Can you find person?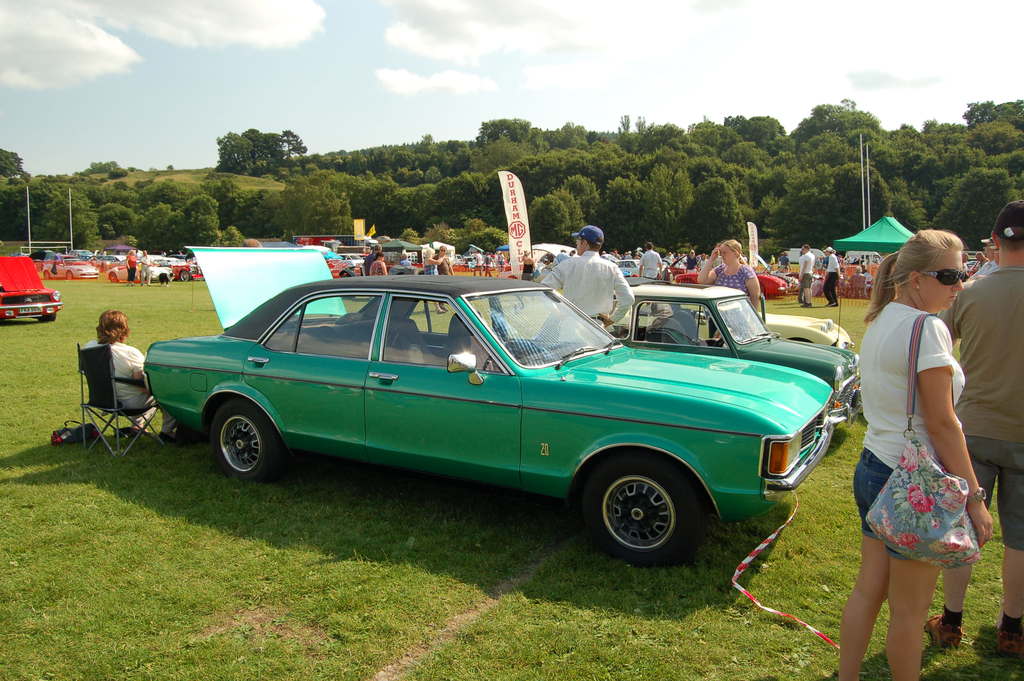
Yes, bounding box: BBox(639, 242, 661, 278).
